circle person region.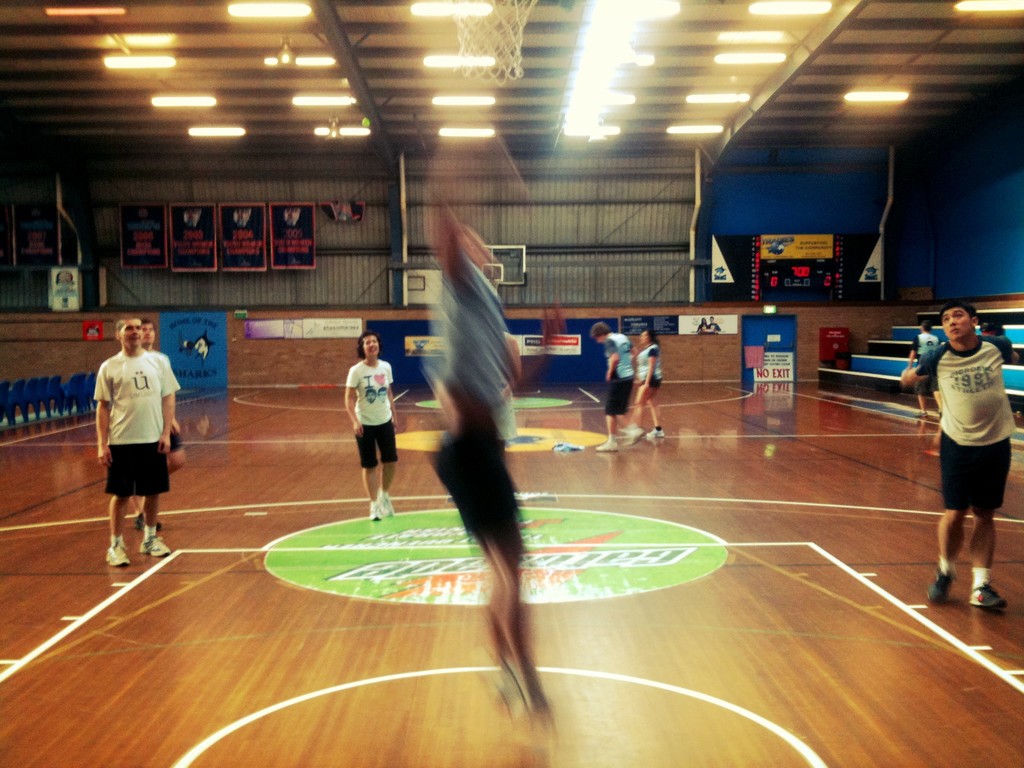
Region: locate(634, 318, 666, 442).
